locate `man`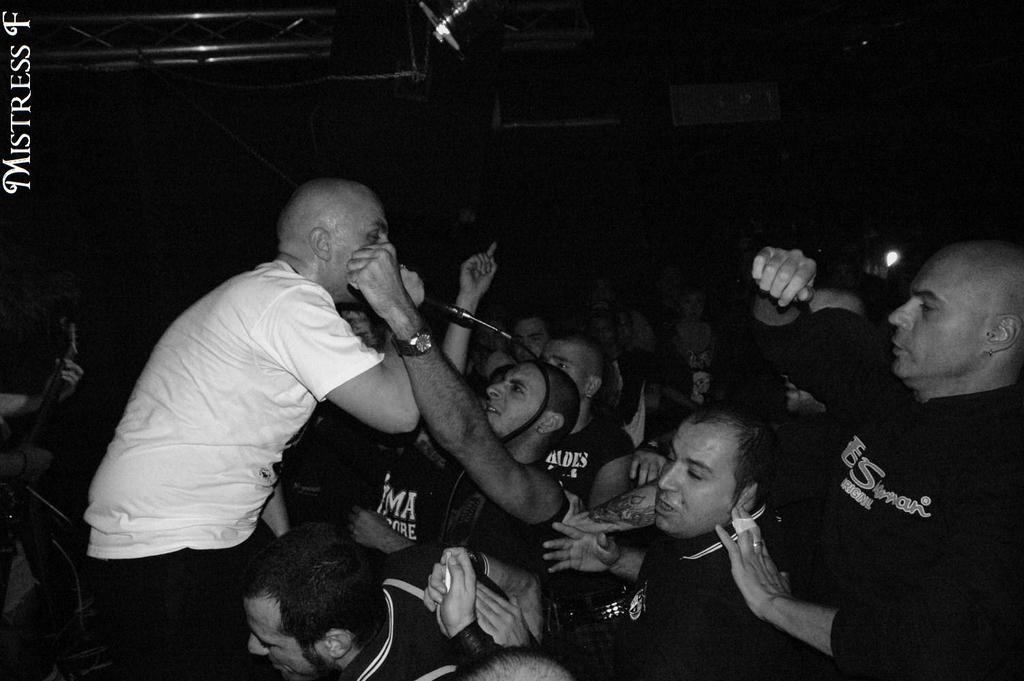
Rect(76, 173, 458, 680)
